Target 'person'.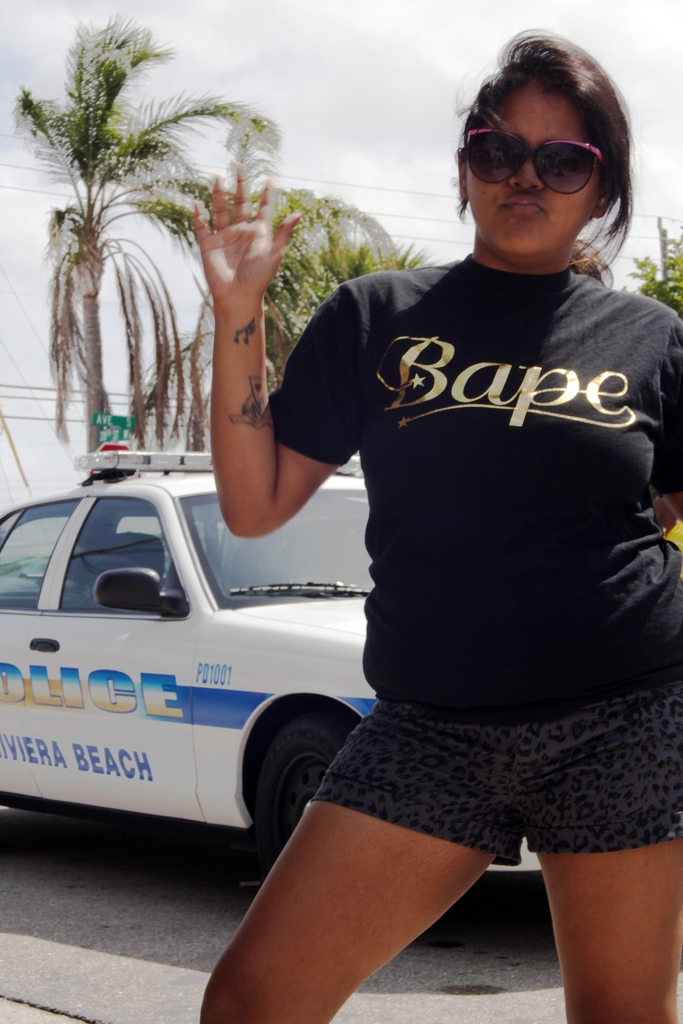
Target region: bbox=(252, 54, 667, 911).
